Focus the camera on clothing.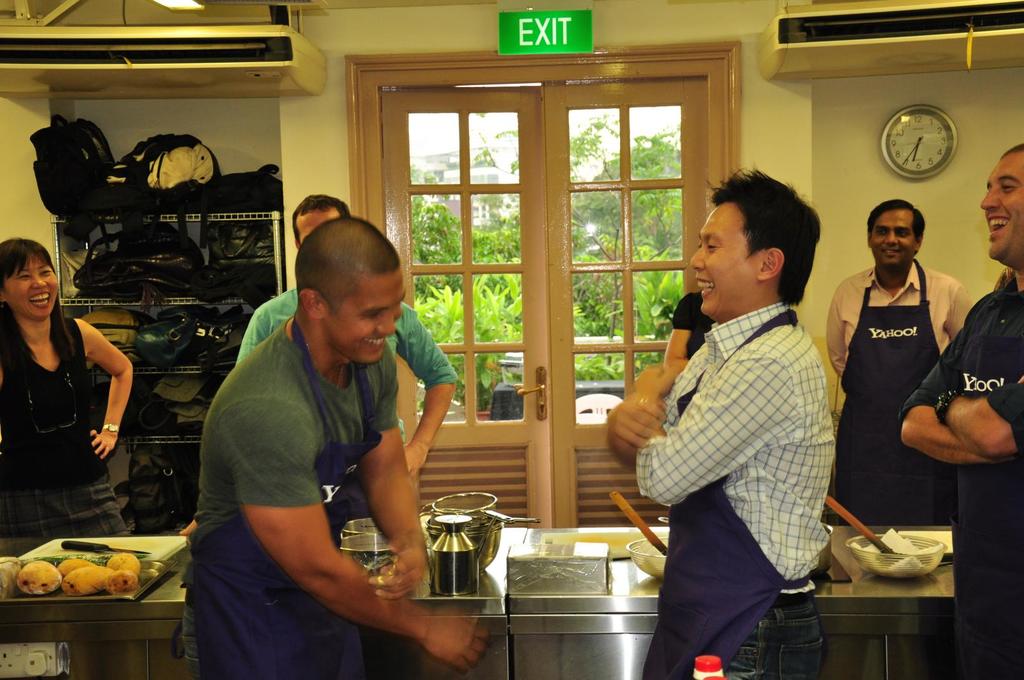
Focus region: [left=0, top=311, right=138, bottom=544].
